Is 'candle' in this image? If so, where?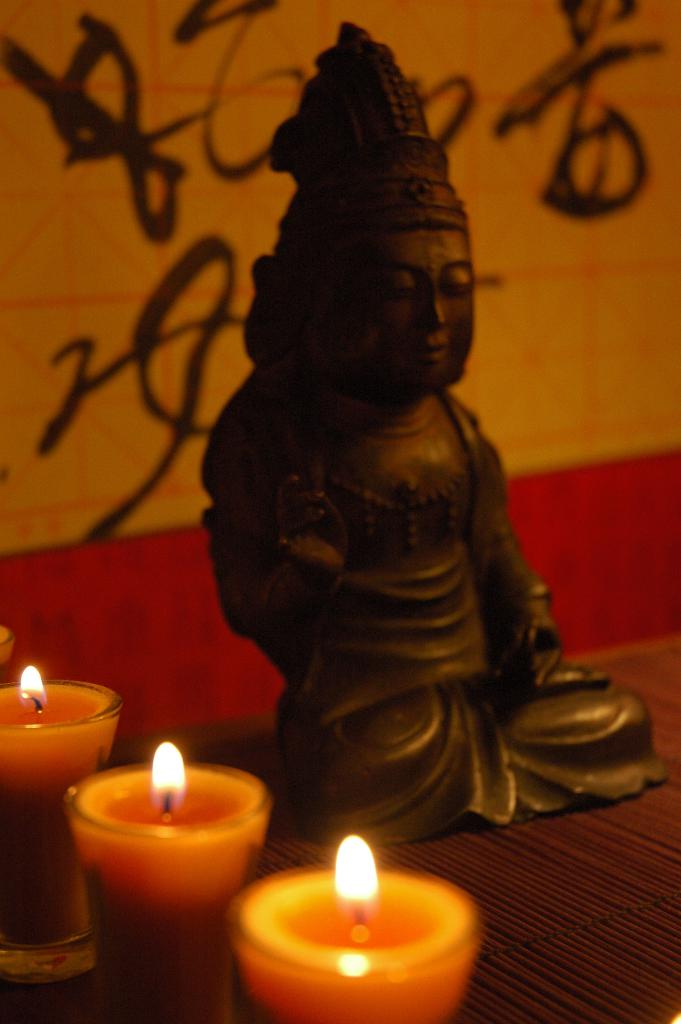
Yes, at <region>1, 666, 129, 982</region>.
